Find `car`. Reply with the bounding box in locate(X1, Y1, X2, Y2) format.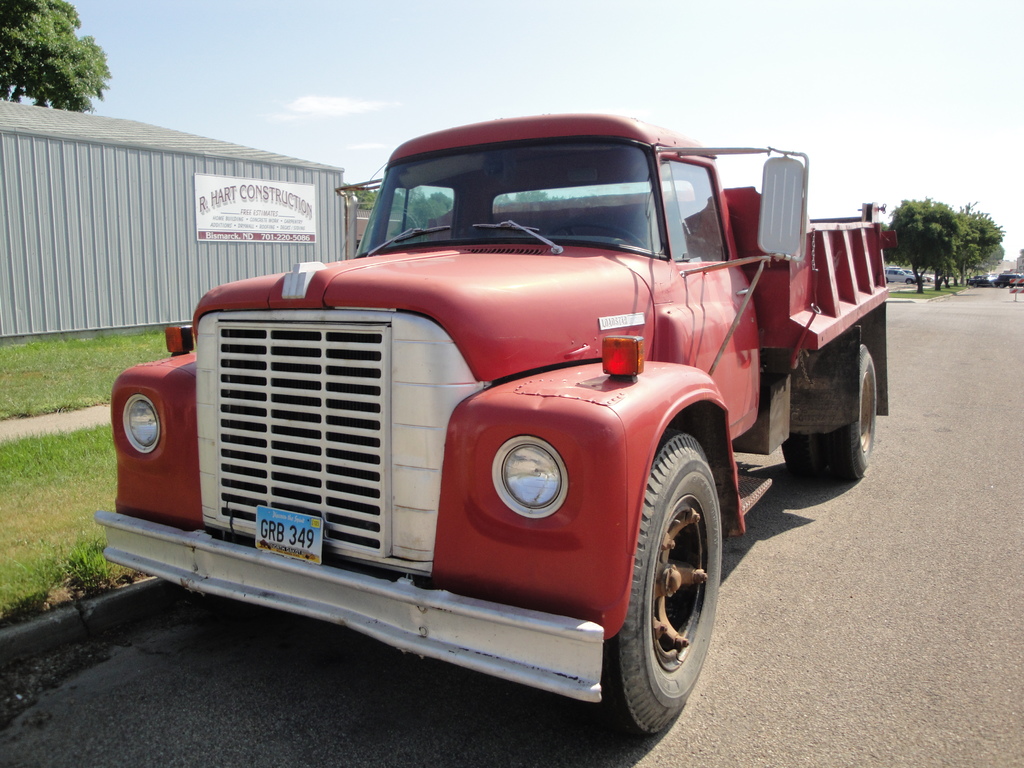
locate(99, 100, 932, 744).
